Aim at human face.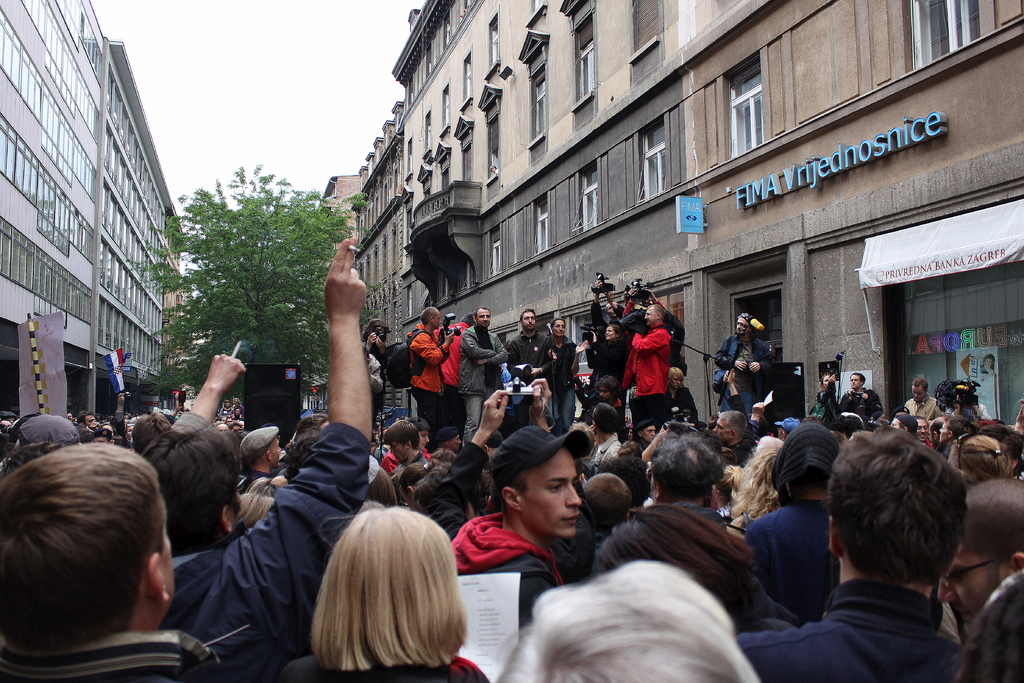
Aimed at [671, 374, 685, 390].
